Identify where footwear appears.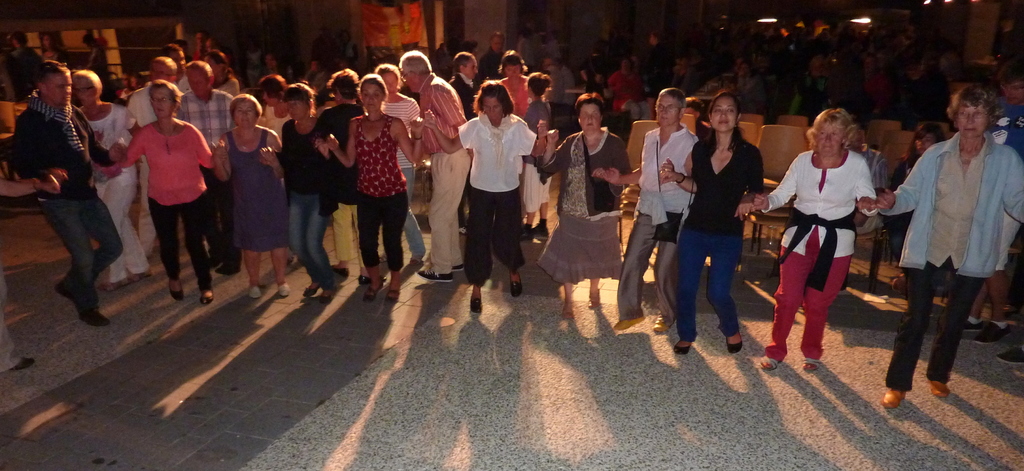
Appears at locate(995, 346, 1023, 364).
